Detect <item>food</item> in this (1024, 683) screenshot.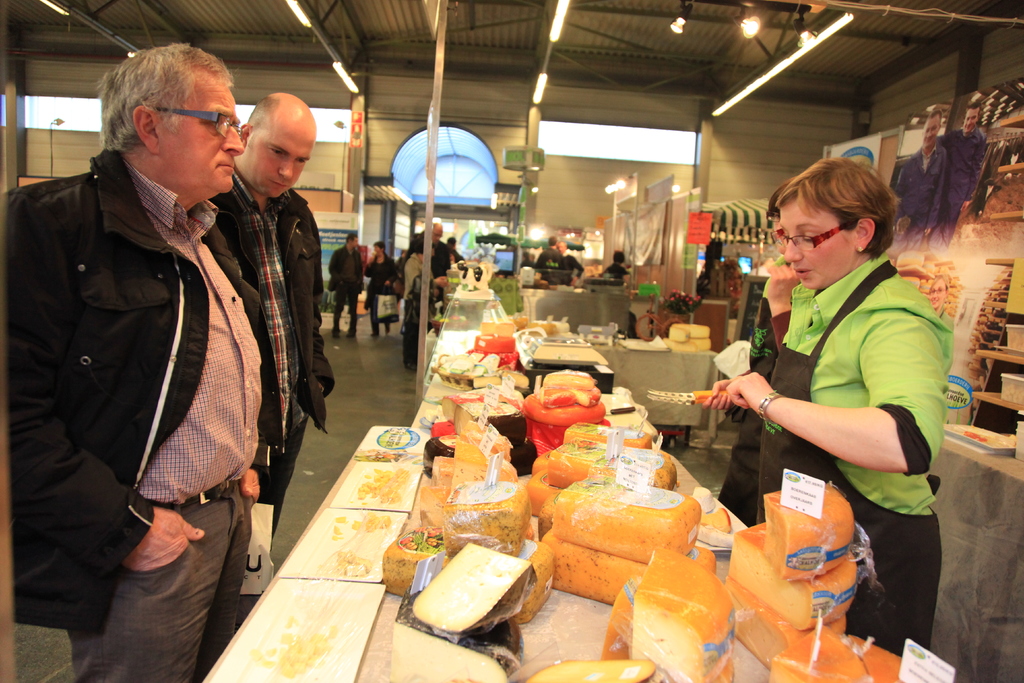
Detection: <bbox>564, 420, 653, 447</bbox>.
